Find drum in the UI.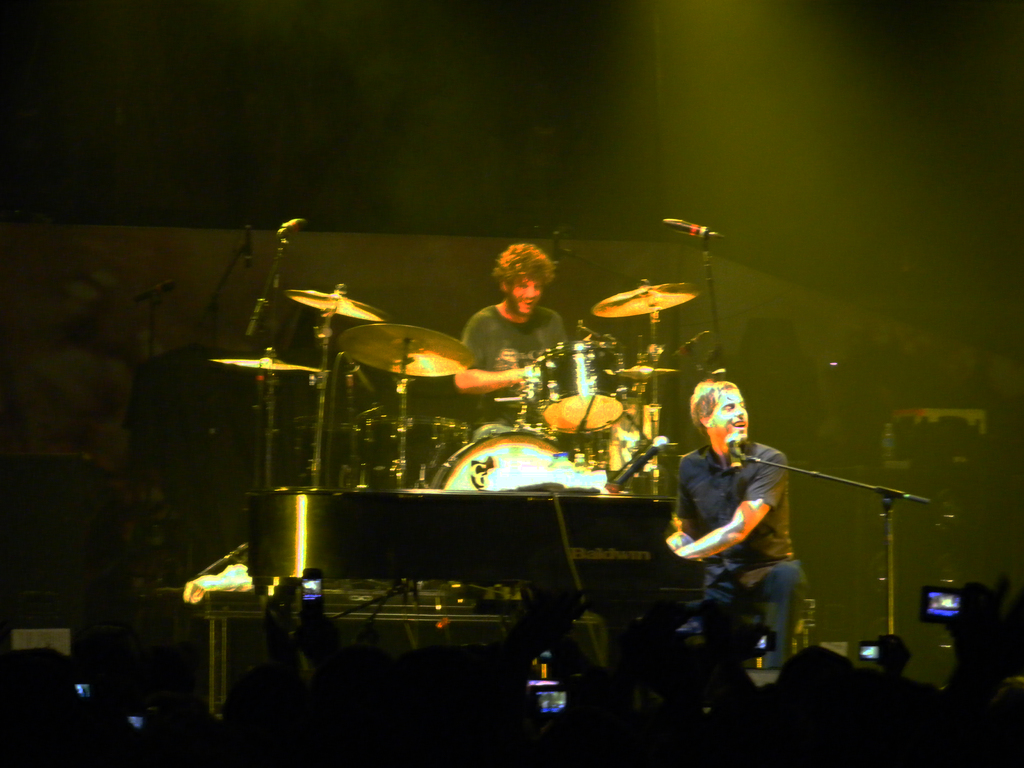
UI element at x1=348, y1=421, x2=463, y2=492.
